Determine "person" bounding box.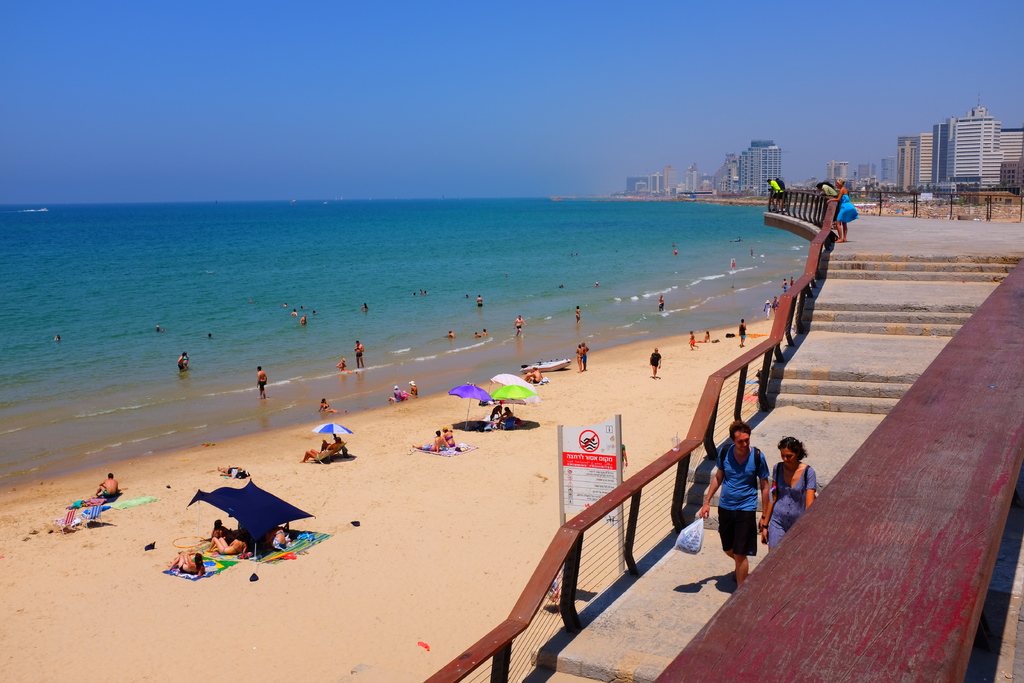
Determined: pyautogui.locateOnScreen(760, 439, 818, 554).
